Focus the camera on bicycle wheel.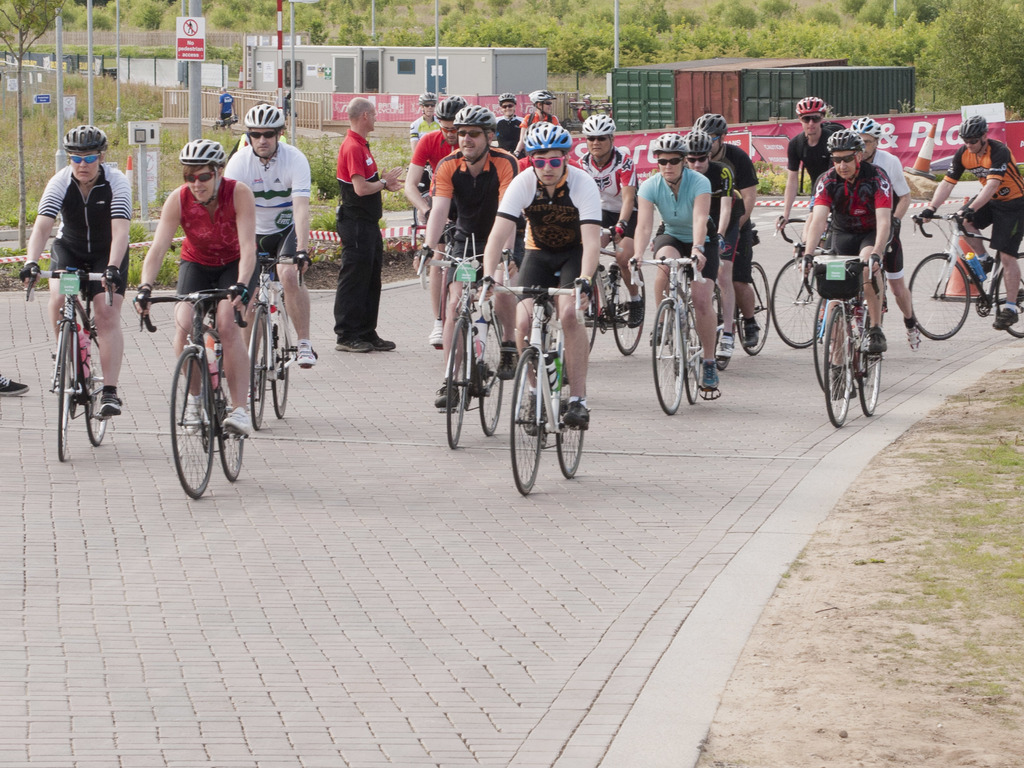
Focus region: [x1=250, y1=300, x2=271, y2=431].
